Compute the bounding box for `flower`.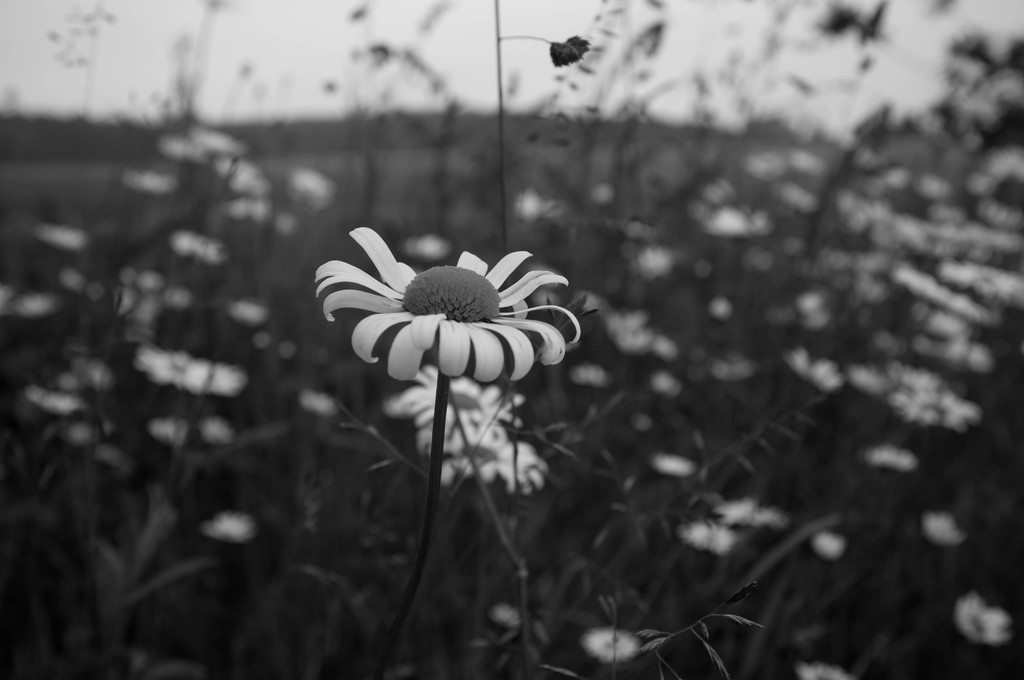
x1=205, y1=512, x2=245, y2=545.
